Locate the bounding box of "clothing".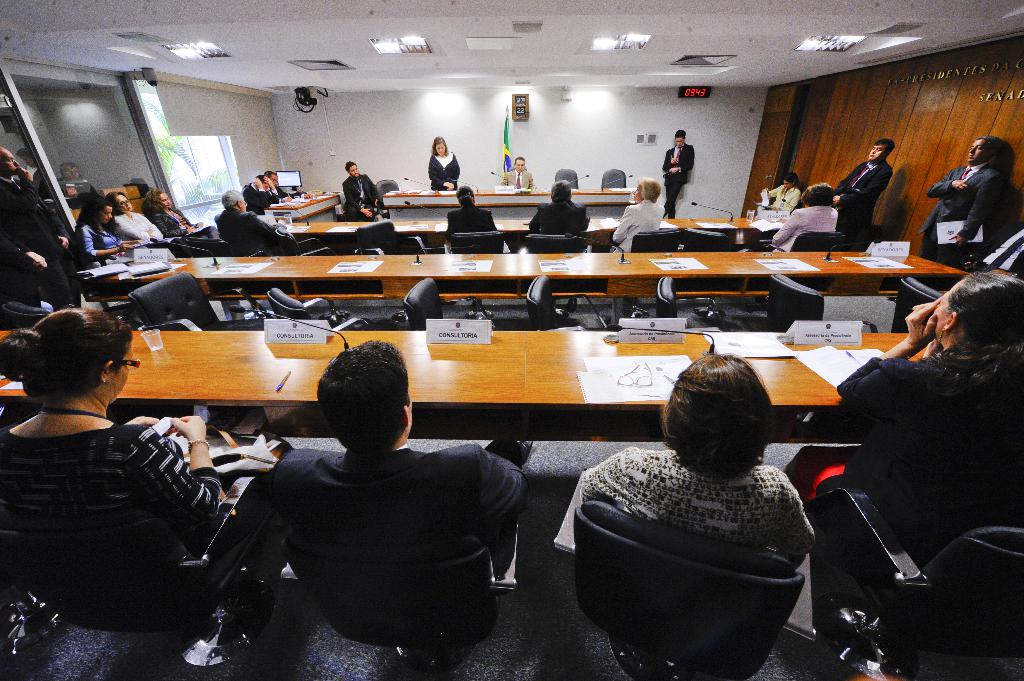
Bounding box: BBox(575, 446, 814, 557).
